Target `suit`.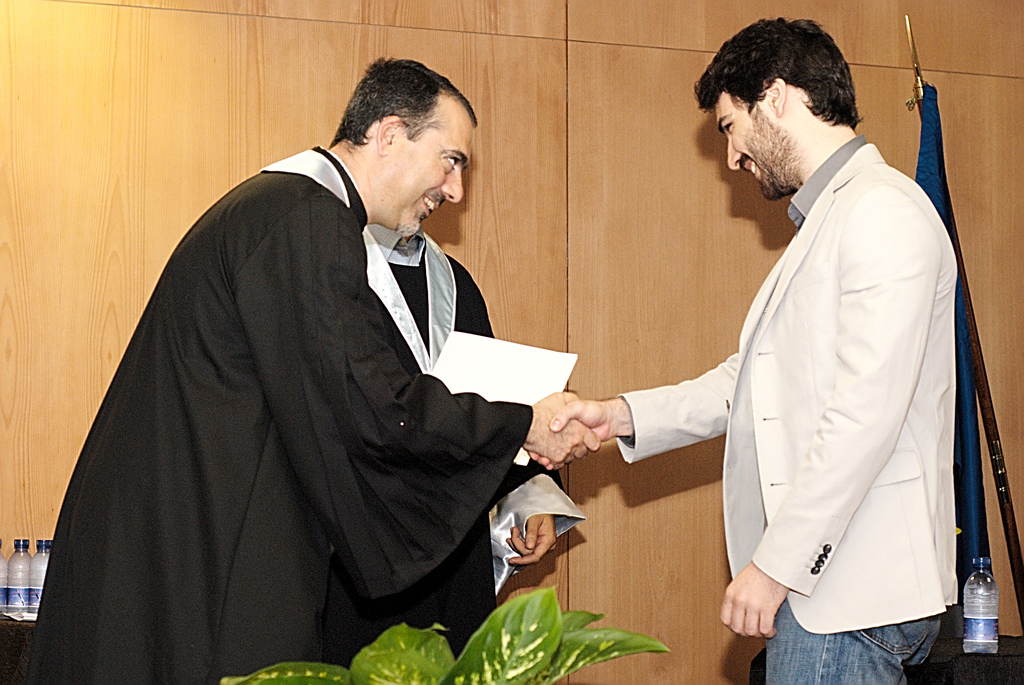
Target region: {"left": 610, "top": 125, "right": 963, "bottom": 648}.
